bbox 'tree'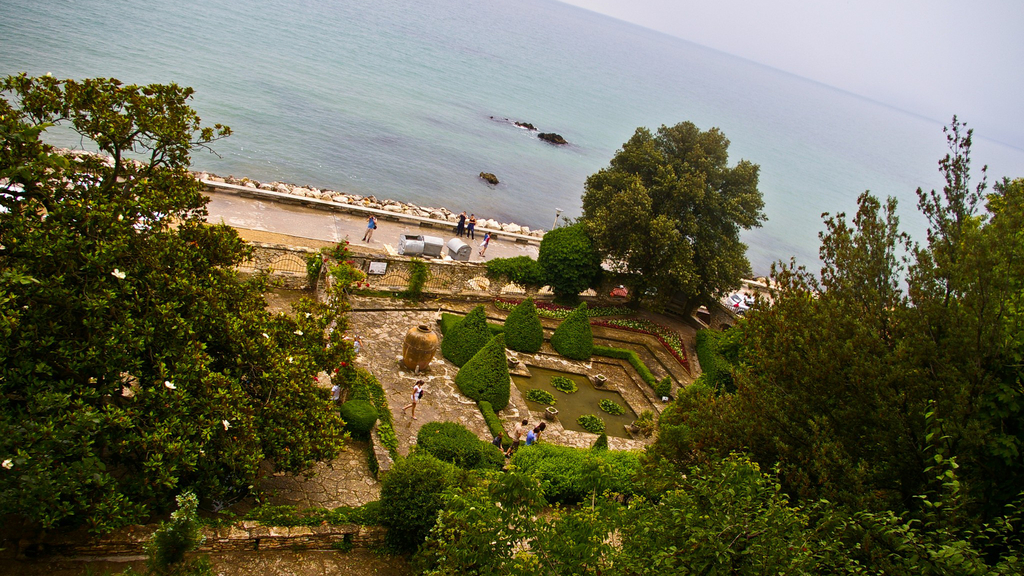
428,447,1023,574
